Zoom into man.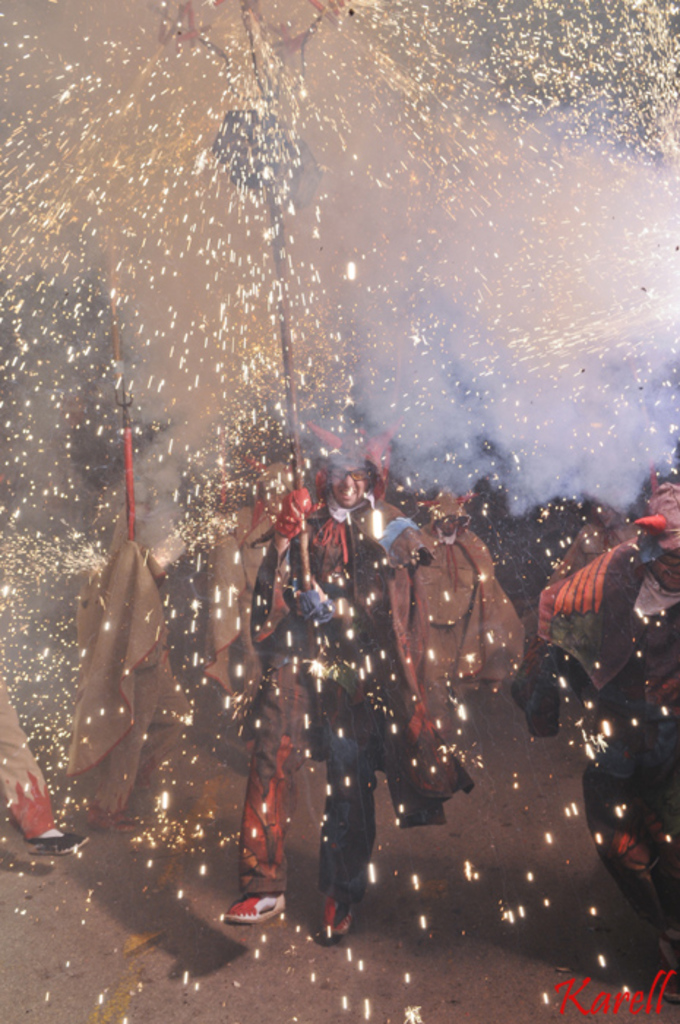
Zoom target: 221, 439, 556, 957.
